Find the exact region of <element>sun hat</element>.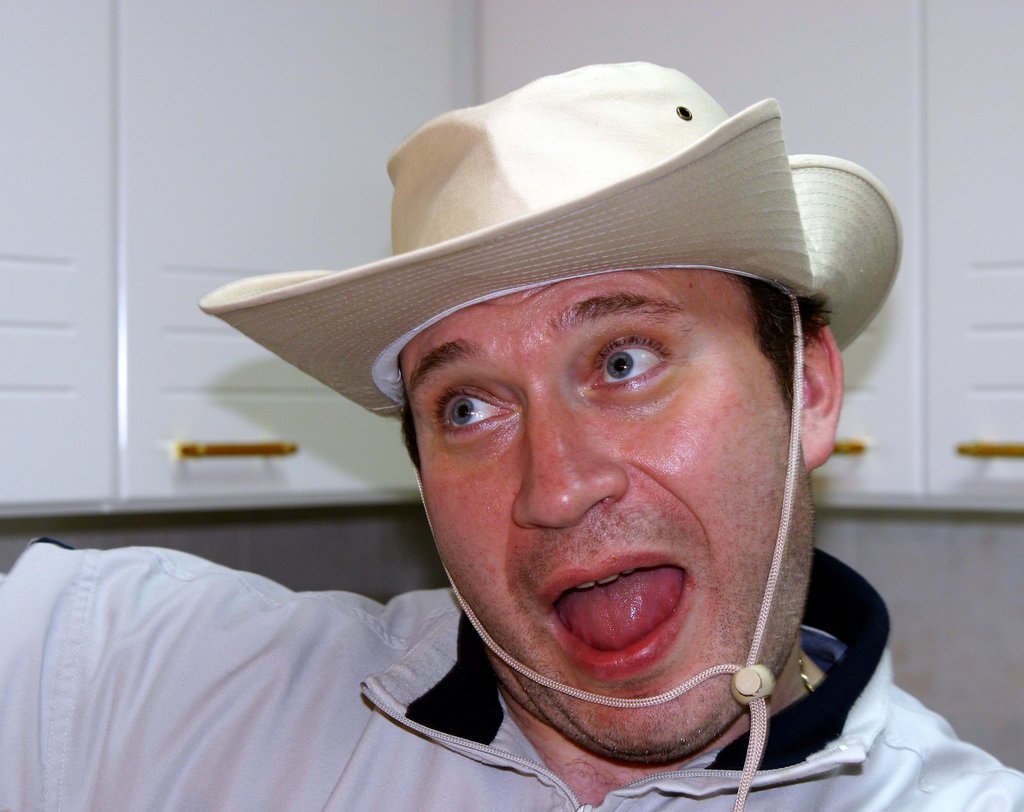
Exact region: bbox=(193, 58, 905, 811).
